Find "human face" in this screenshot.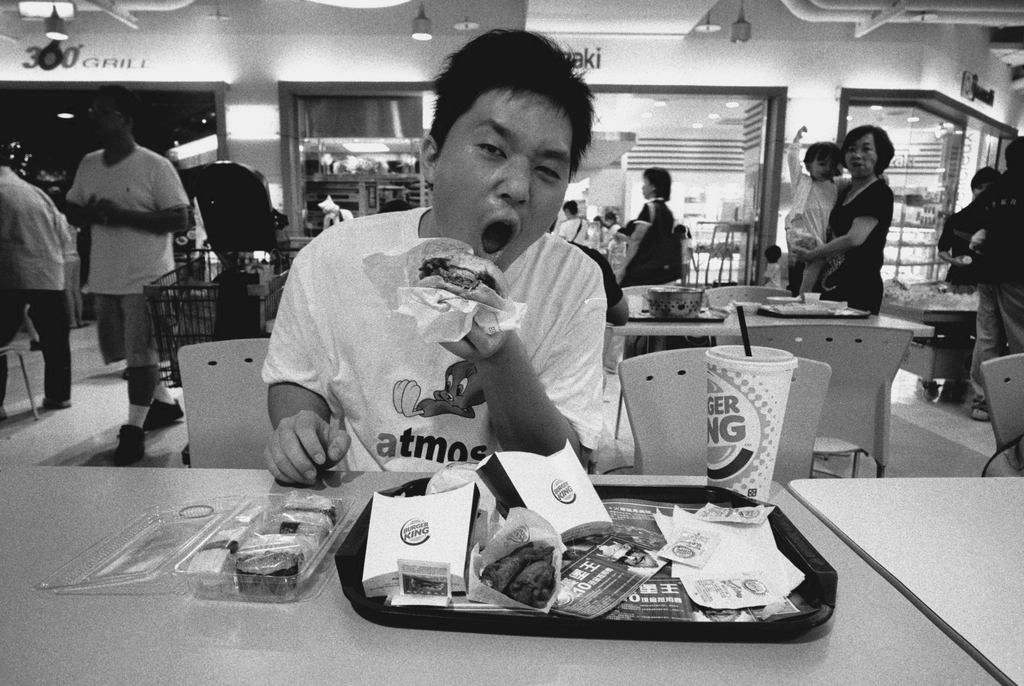
The bounding box for "human face" is <region>427, 88, 572, 279</region>.
